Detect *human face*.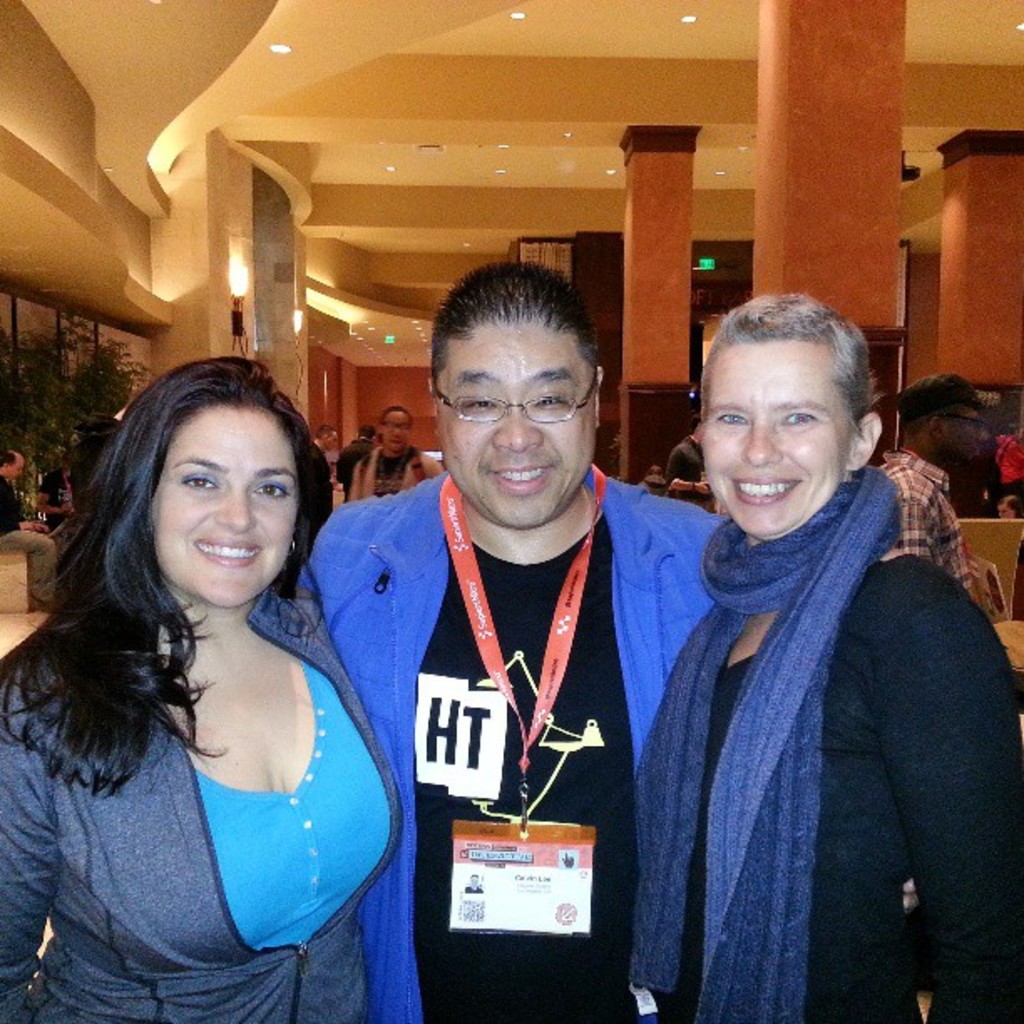
Detected at (left=437, top=318, right=591, bottom=527).
